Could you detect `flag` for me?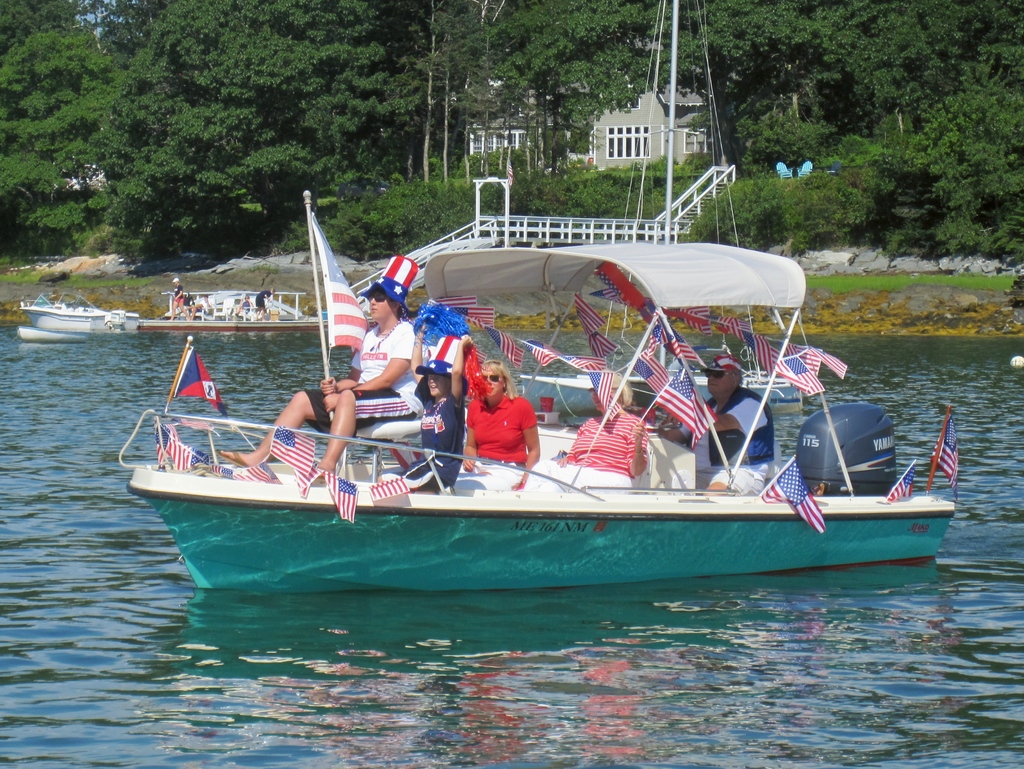
Detection result: (664, 358, 733, 444).
